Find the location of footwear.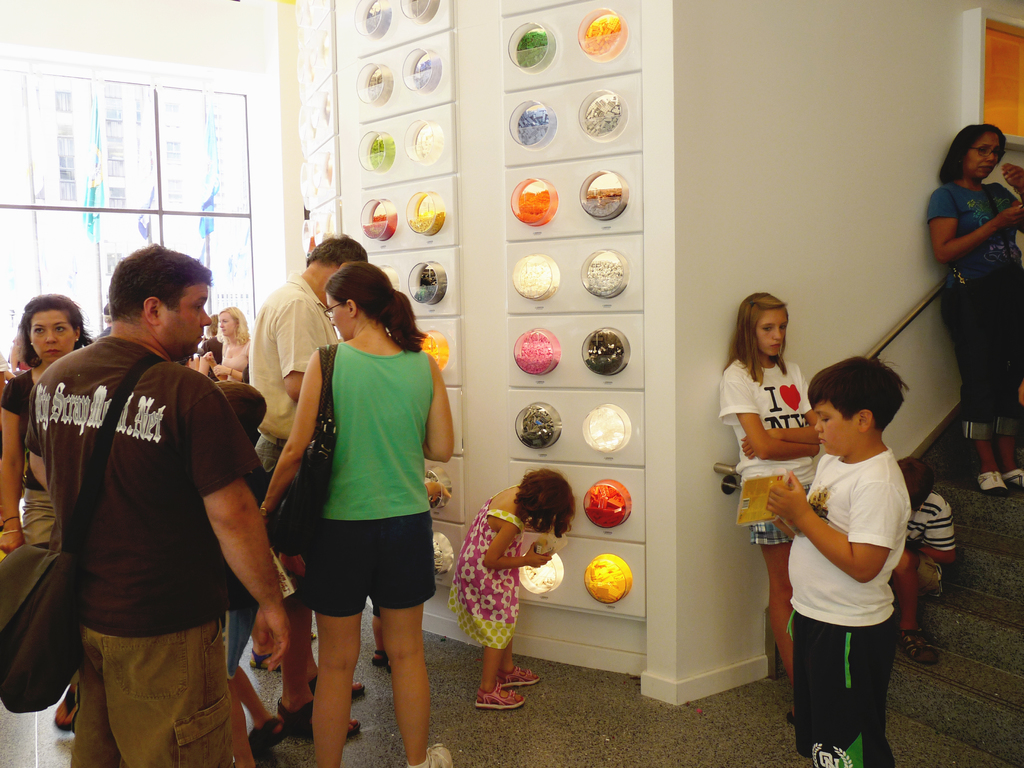
Location: region(902, 627, 940, 662).
